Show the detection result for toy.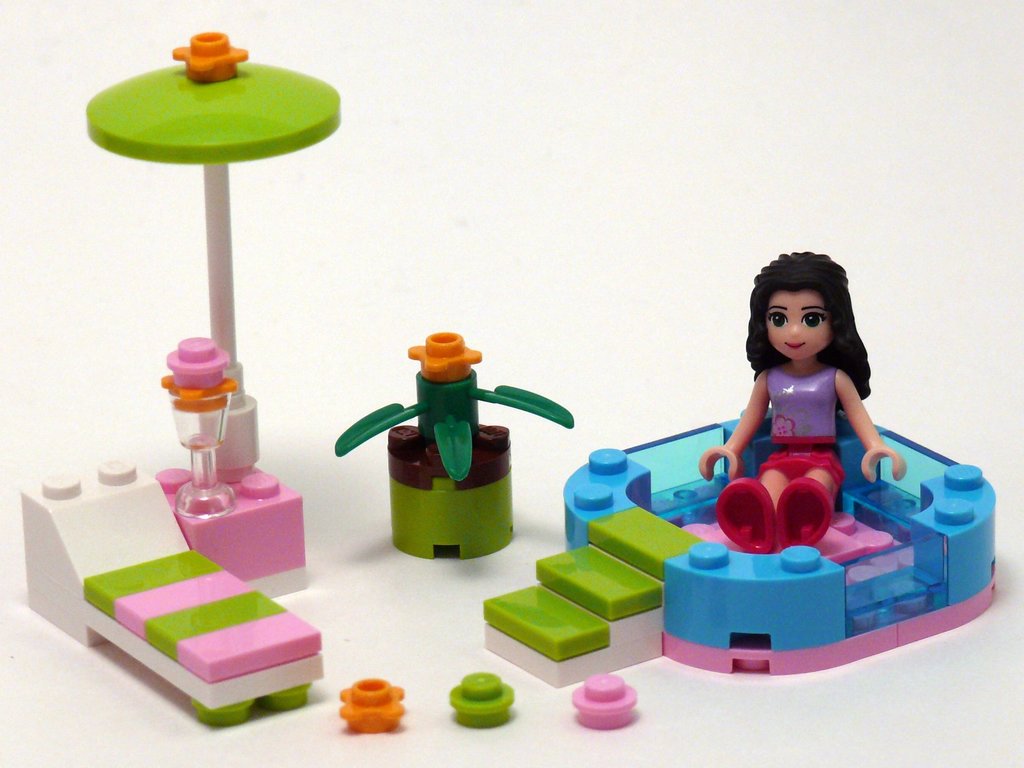
{"left": 571, "top": 675, "right": 638, "bottom": 729}.
